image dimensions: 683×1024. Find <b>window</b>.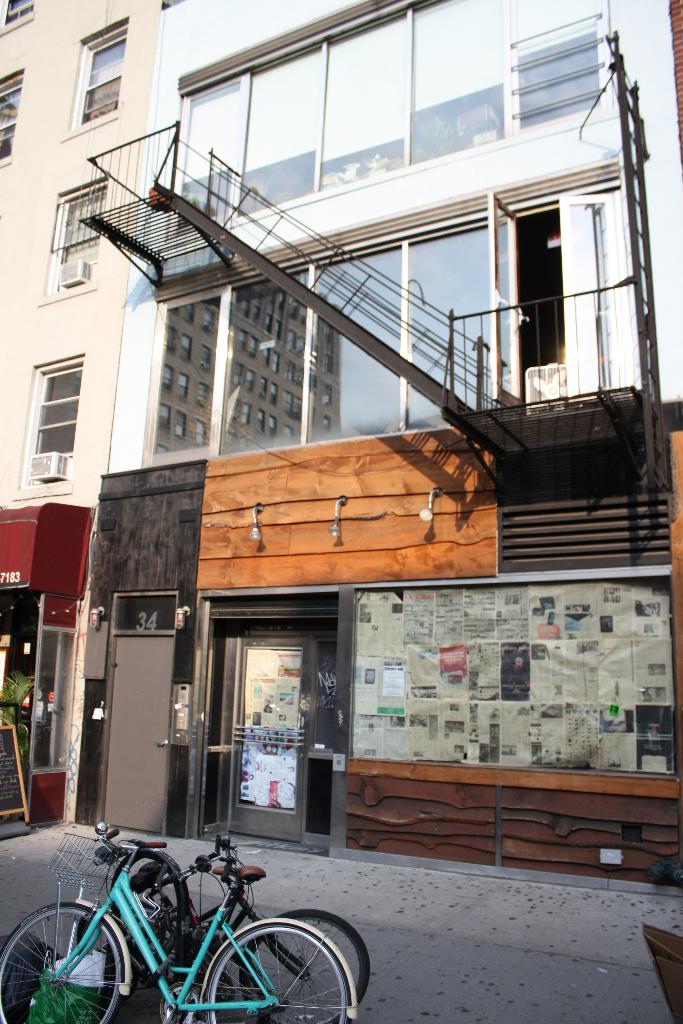
69,17,125,132.
